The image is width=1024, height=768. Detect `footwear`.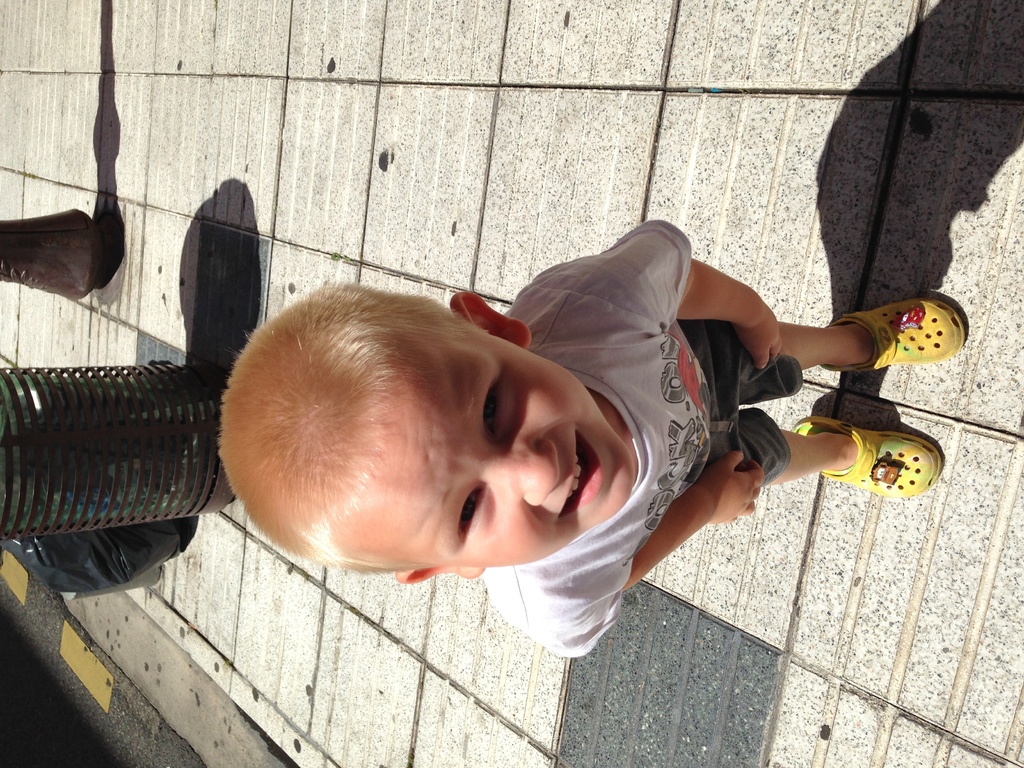
Detection: [790, 412, 939, 499].
